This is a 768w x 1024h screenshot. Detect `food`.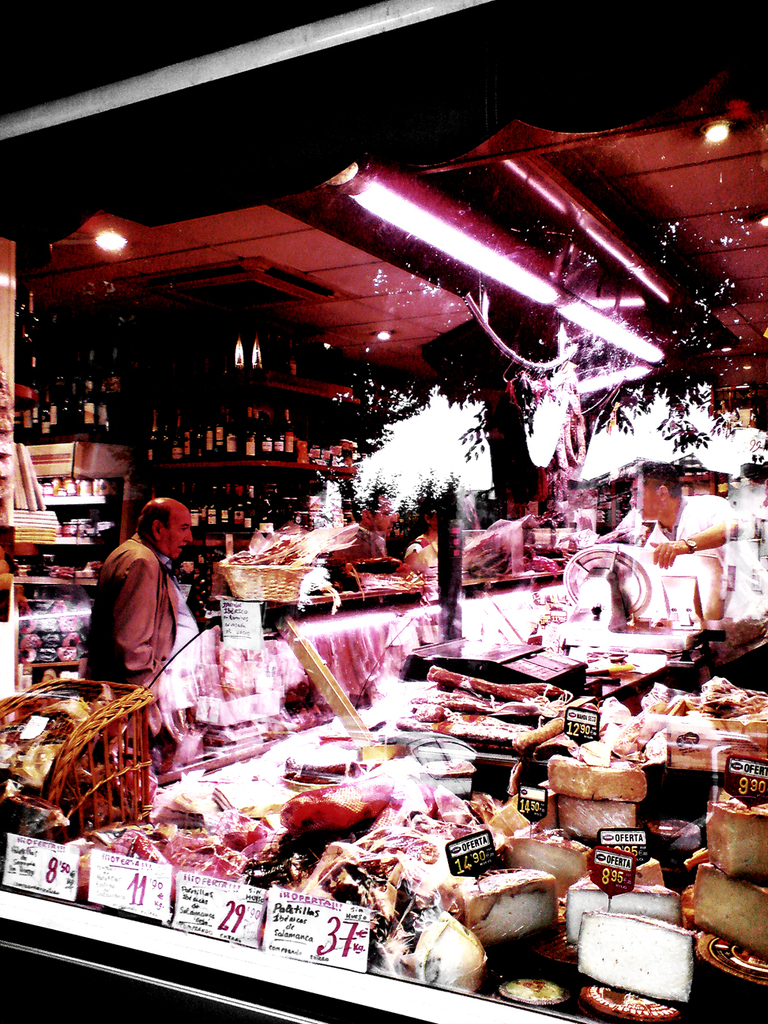
(x1=404, y1=916, x2=498, y2=990).
